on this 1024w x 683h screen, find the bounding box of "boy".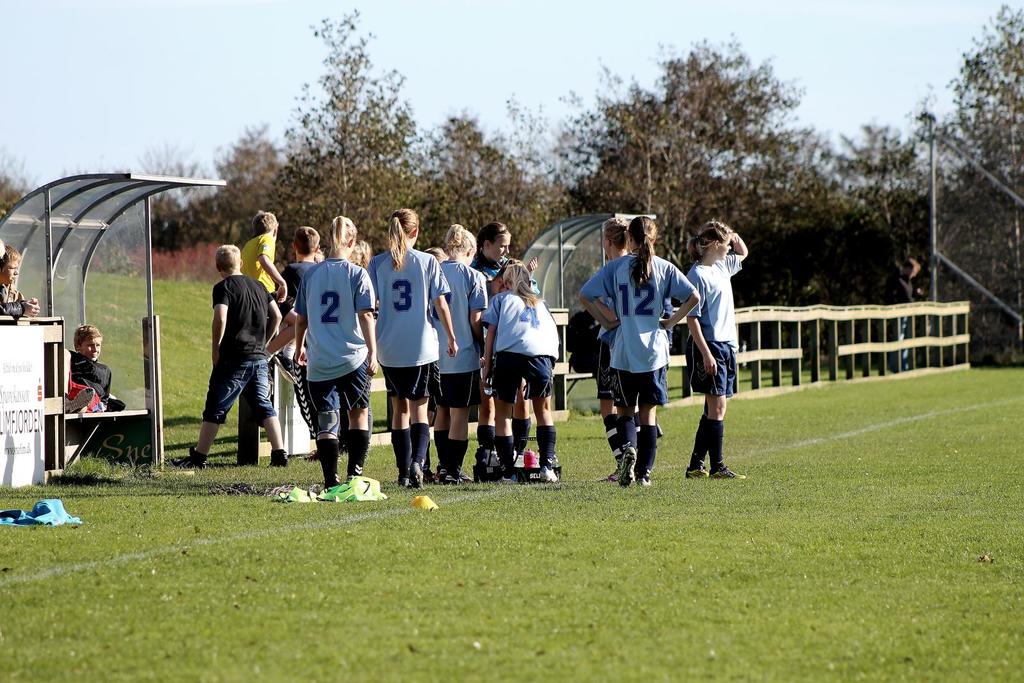
Bounding box: {"left": 1, "top": 241, "right": 38, "bottom": 316}.
